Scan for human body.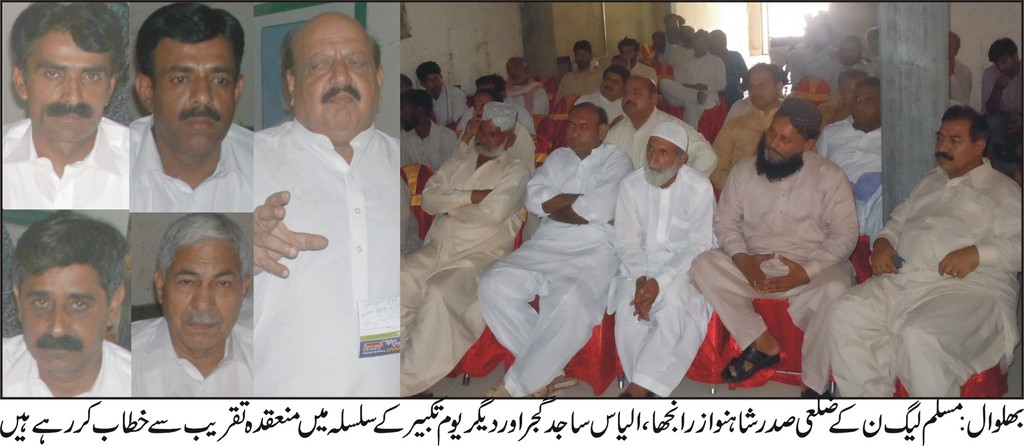
Scan result: [left=131, top=112, right=252, bottom=212].
